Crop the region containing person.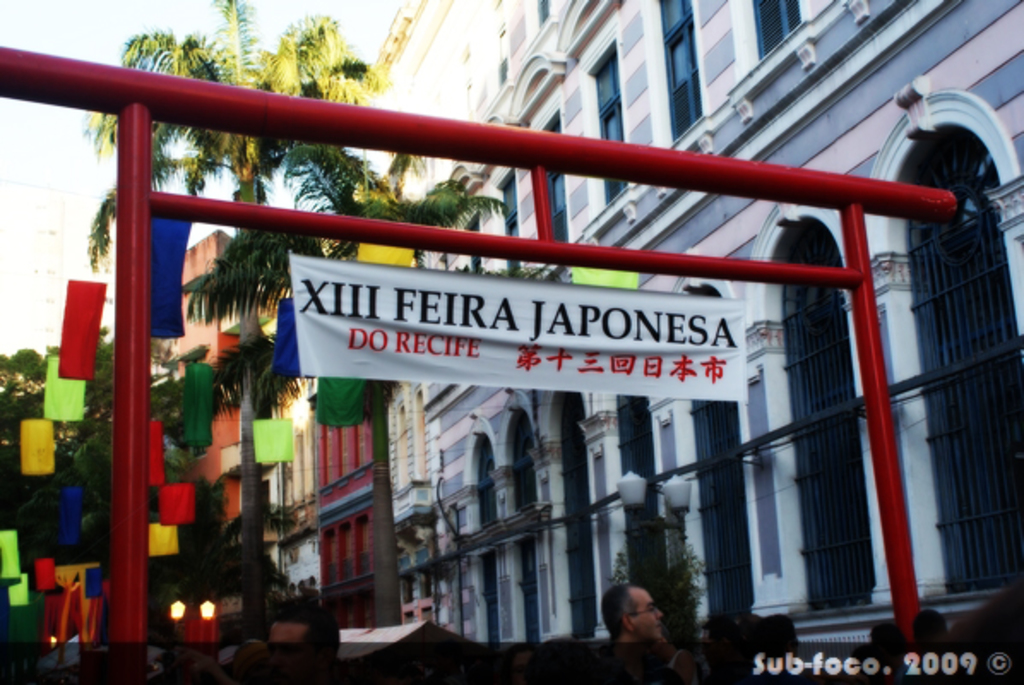
Crop region: bbox=[604, 575, 682, 658].
